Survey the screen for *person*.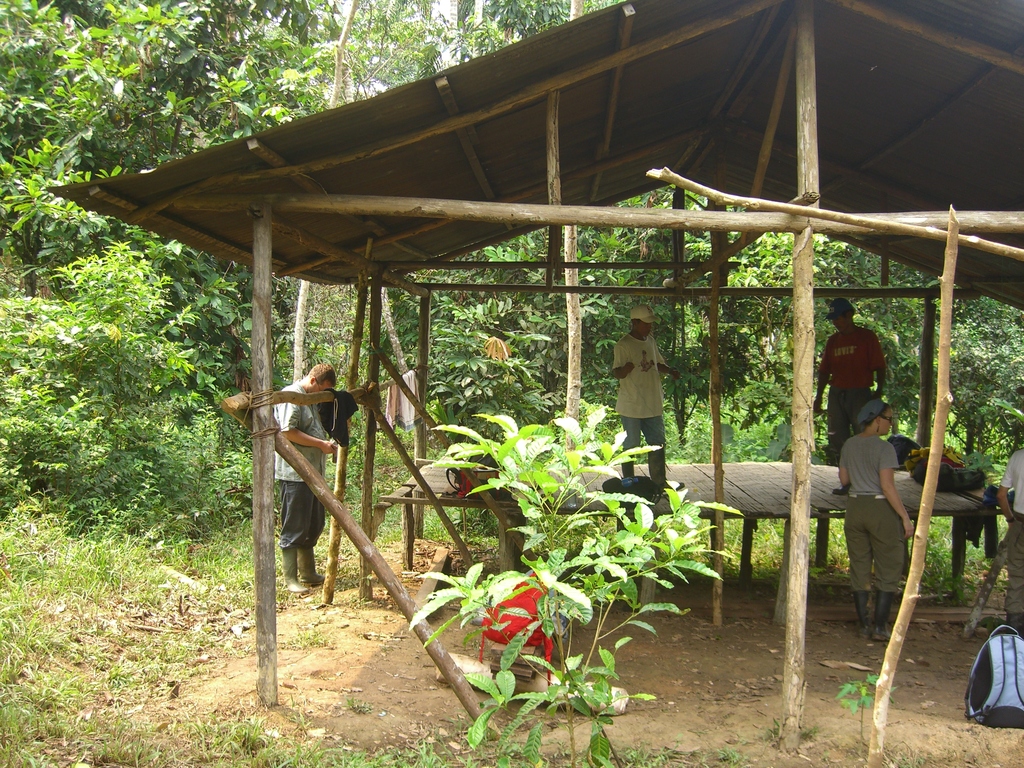
Survey found: 612:287:691:508.
